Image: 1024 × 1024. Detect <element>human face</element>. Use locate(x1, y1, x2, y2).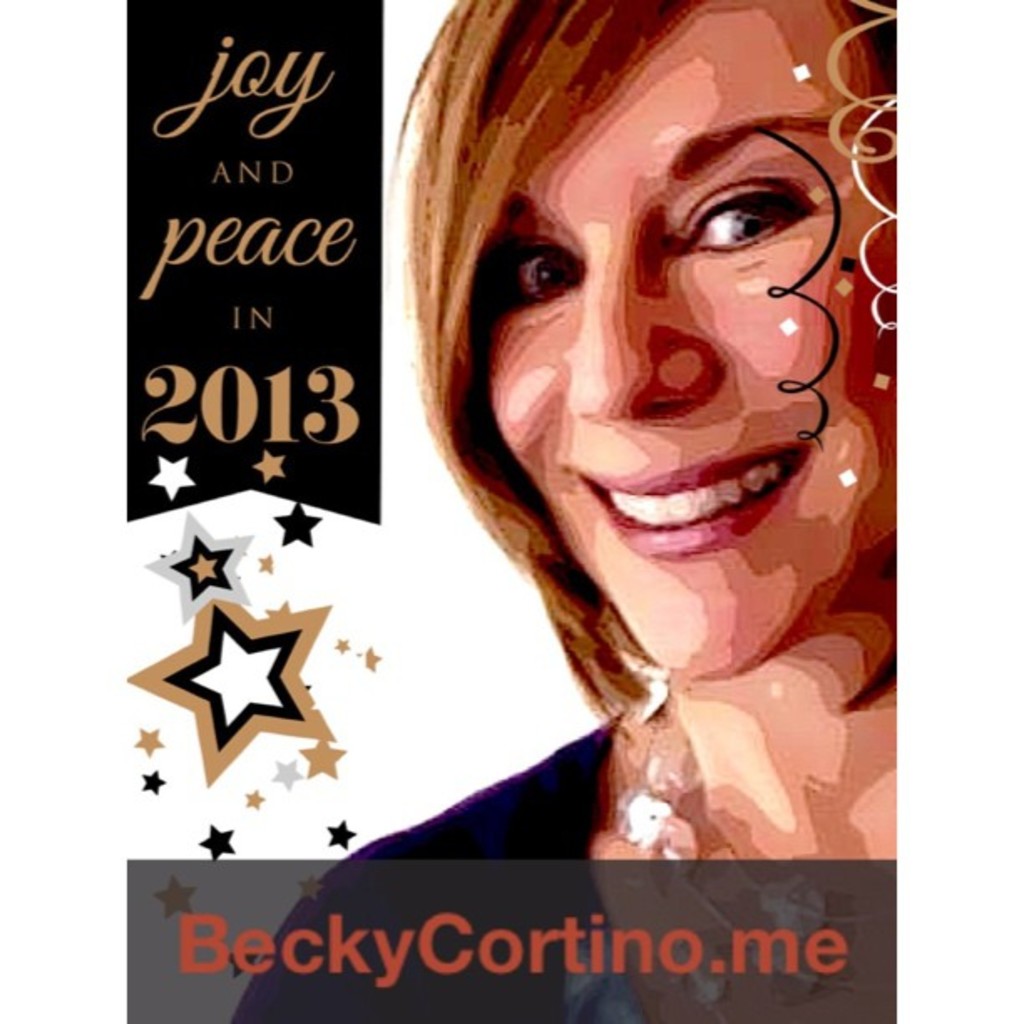
locate(485, 12, 895, 679).
